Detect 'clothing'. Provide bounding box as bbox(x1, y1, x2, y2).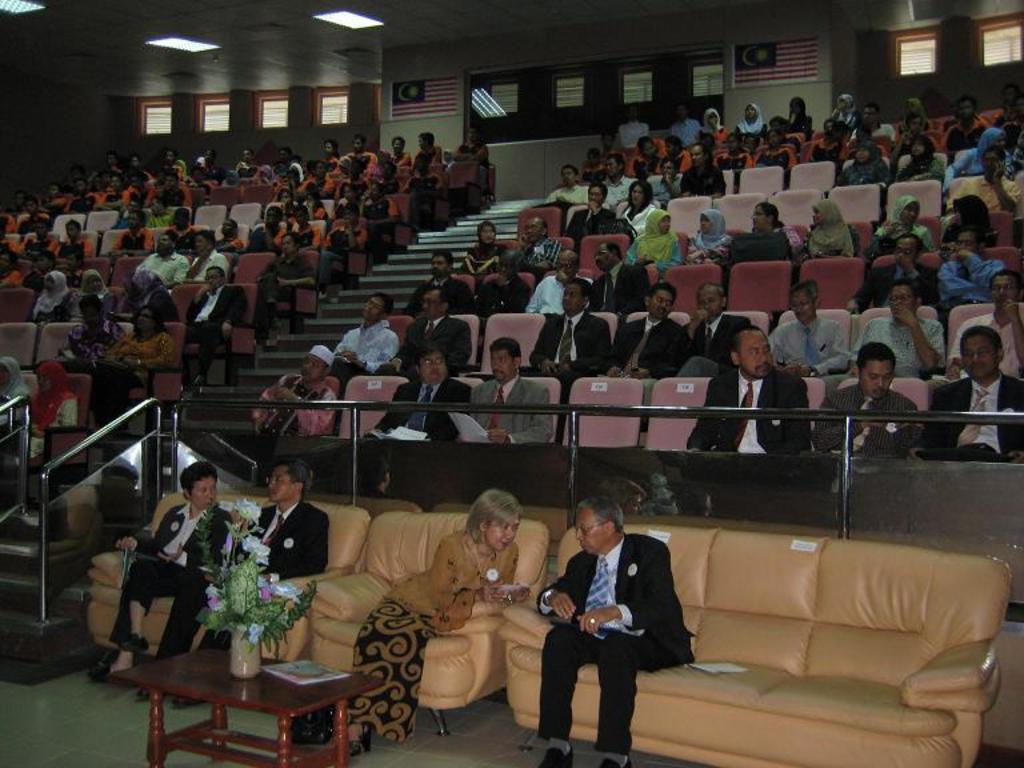
bbox(411, 319, 480, 379).
